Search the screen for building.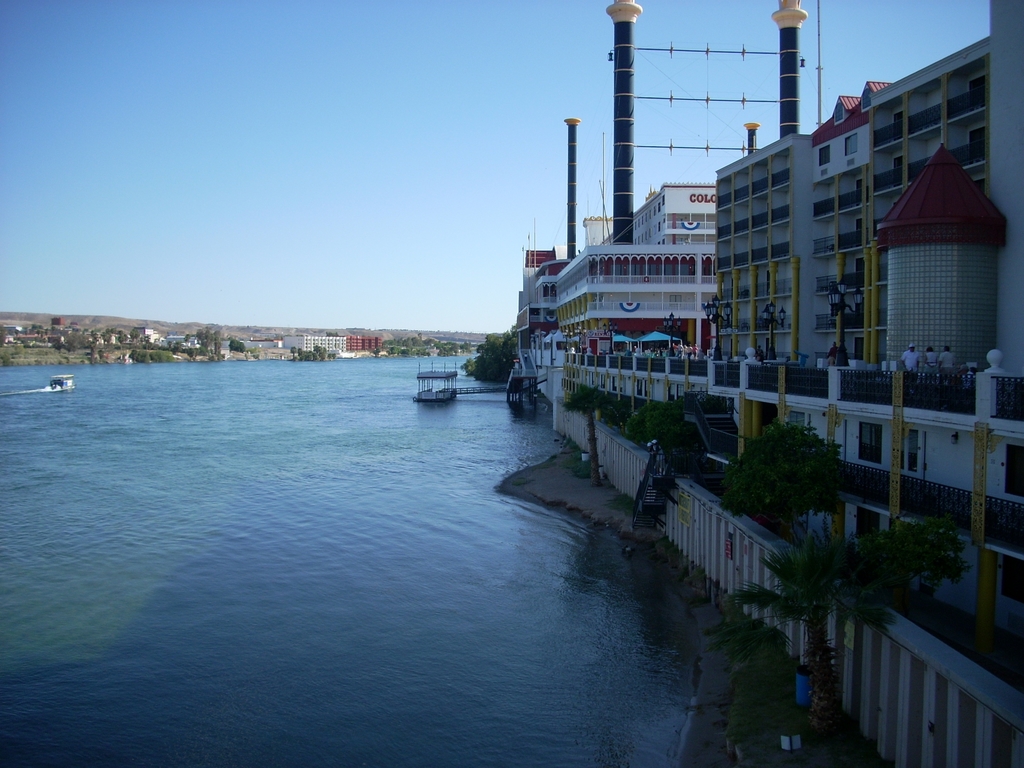
Found at bbox=[344, 333, 386, 353].
